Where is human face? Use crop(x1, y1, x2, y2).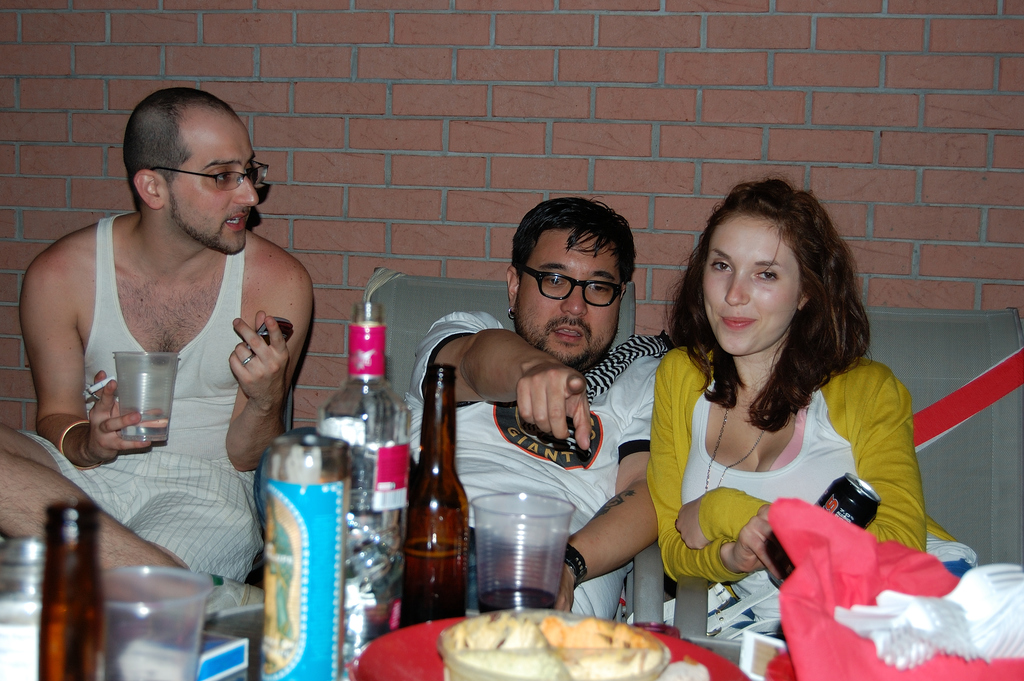
crop(698, 212, 802, 352).
